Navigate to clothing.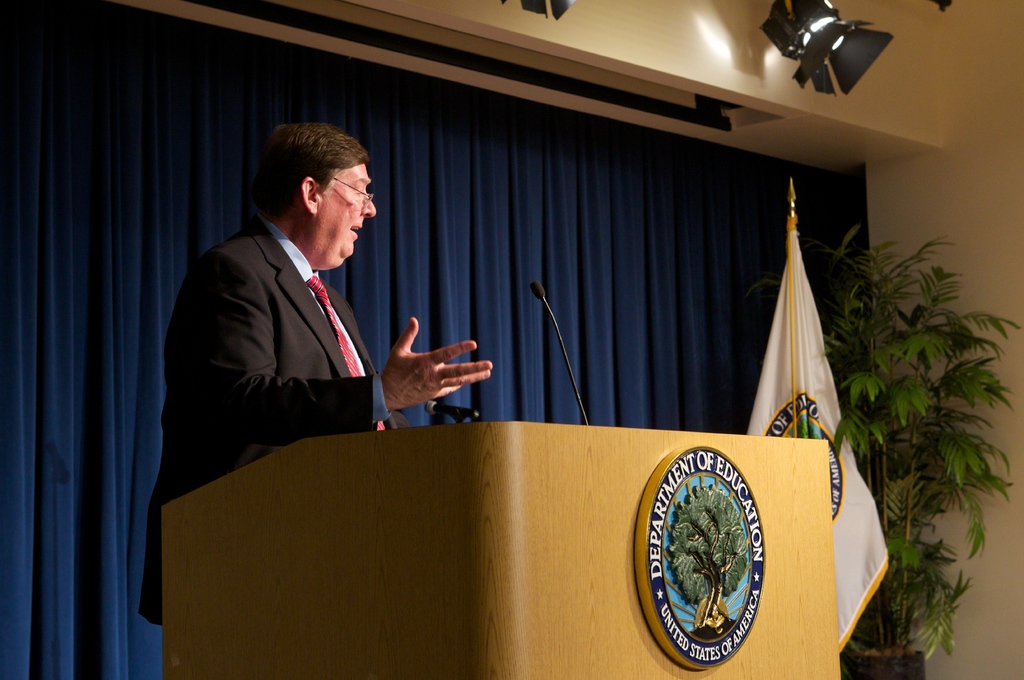
Navigation target: bbox=(164, 184, 465, 503).
